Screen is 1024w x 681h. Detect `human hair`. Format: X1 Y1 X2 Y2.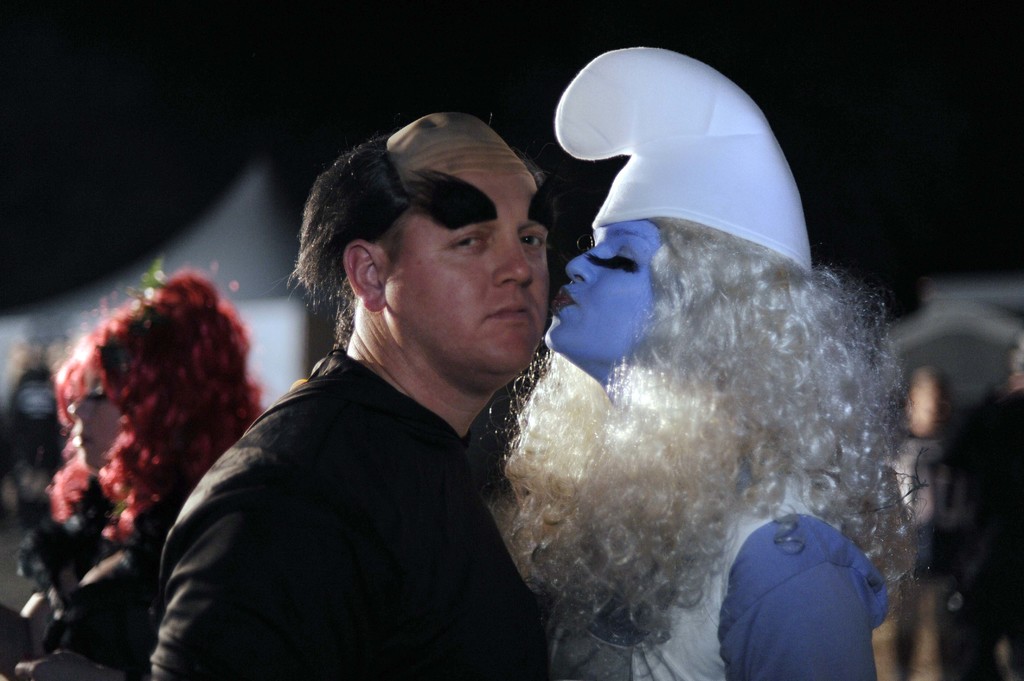
33 264 266 562.
